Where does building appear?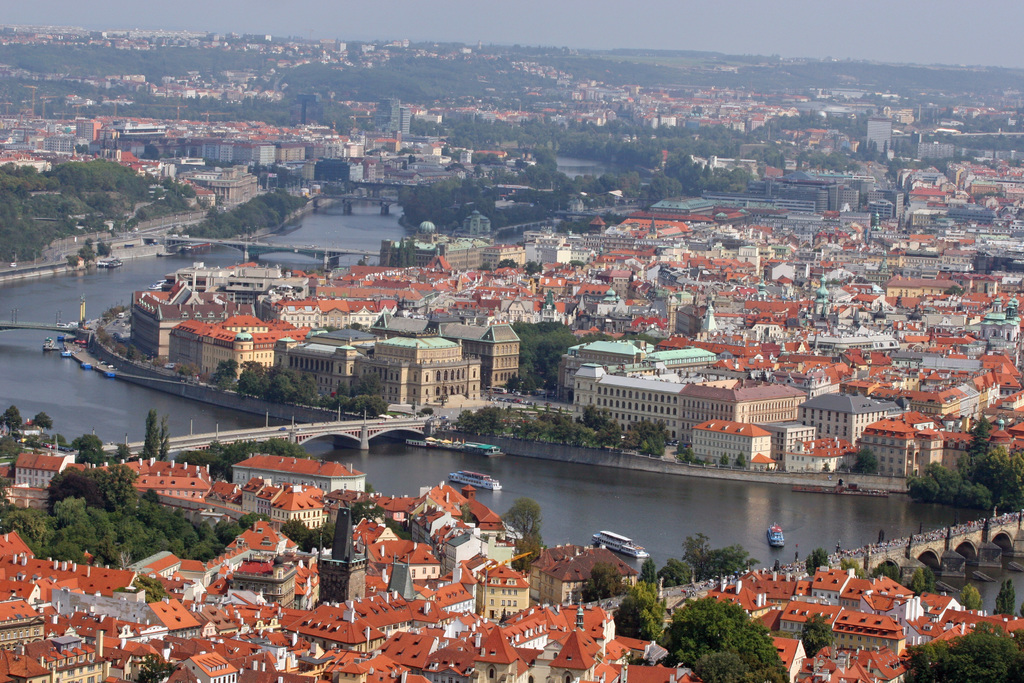
Appears at bbox=(236, 457, 366, 483).
